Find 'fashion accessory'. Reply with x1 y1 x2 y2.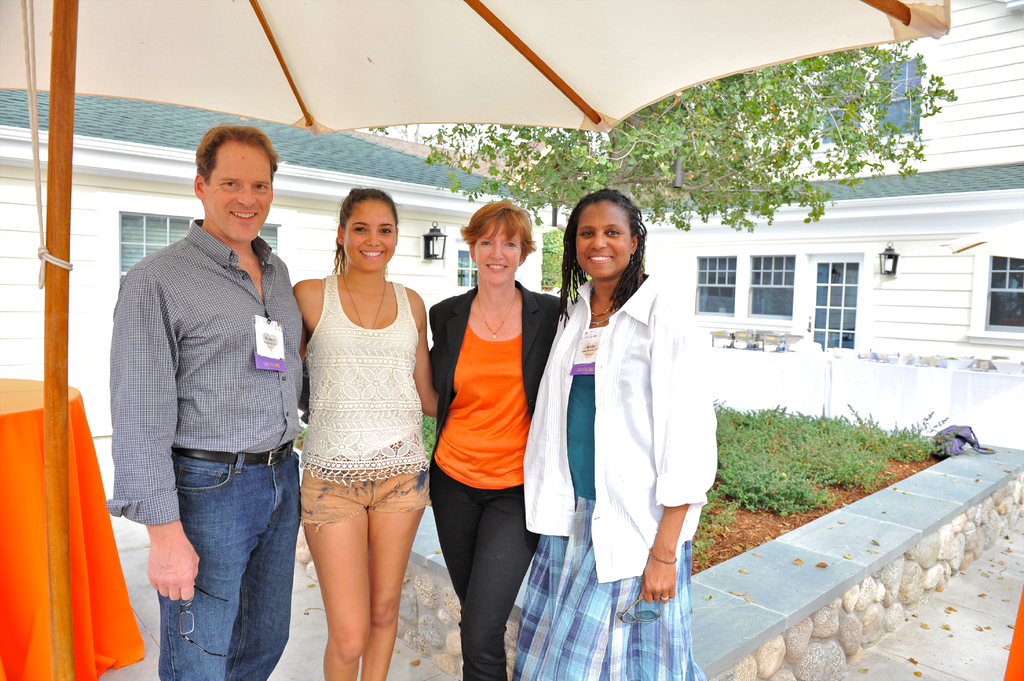
341 271 388 334.
